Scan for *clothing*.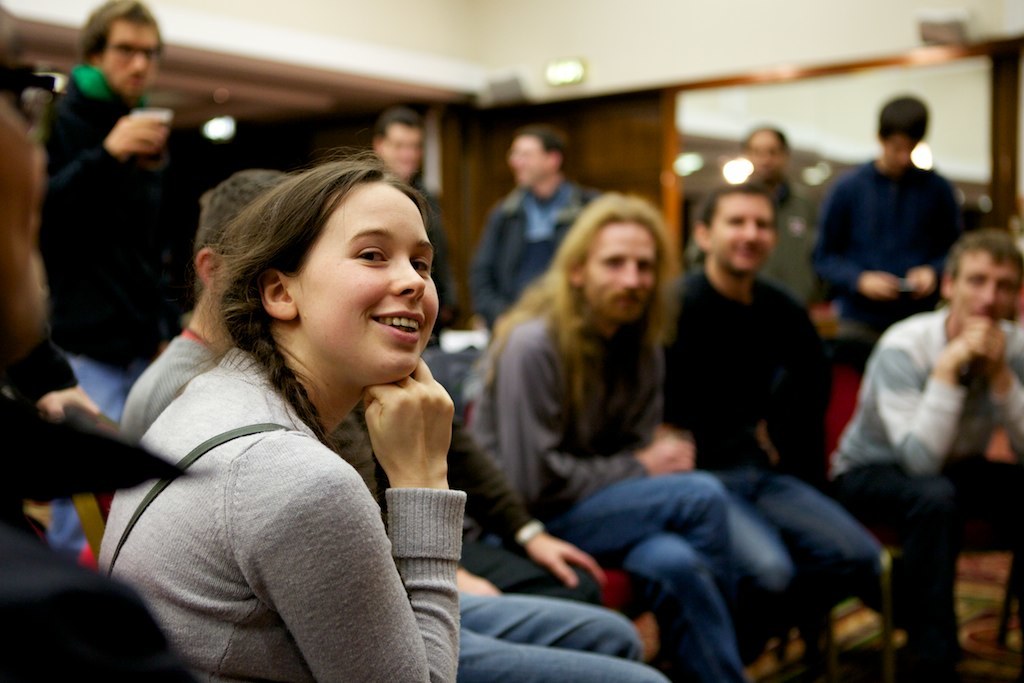
Scan result: 116,325,215,444.
